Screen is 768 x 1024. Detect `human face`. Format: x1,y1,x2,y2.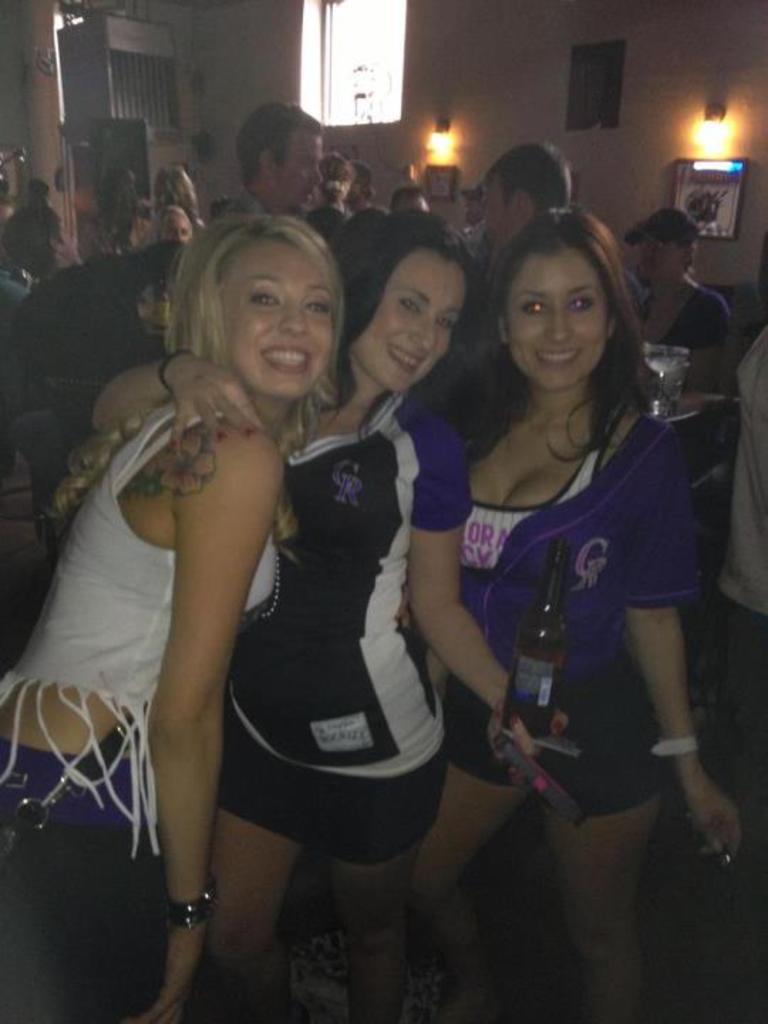
641,235,681,283.
